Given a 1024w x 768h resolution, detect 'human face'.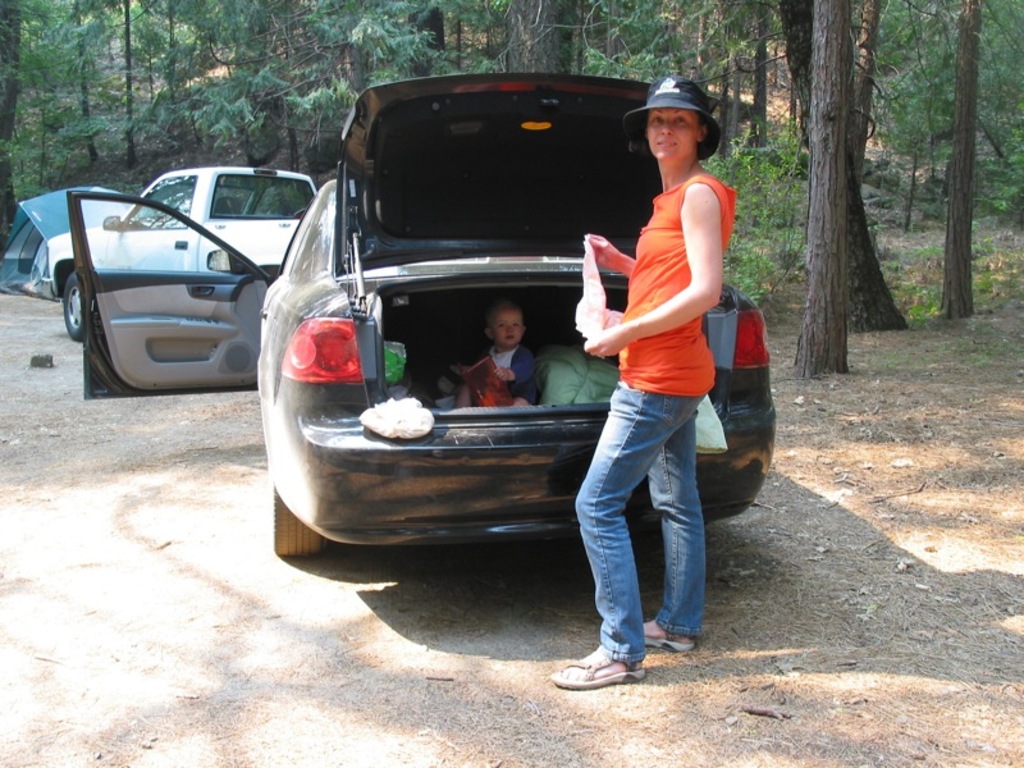
[x1=646, y1=108, x2=699, y2=163].
